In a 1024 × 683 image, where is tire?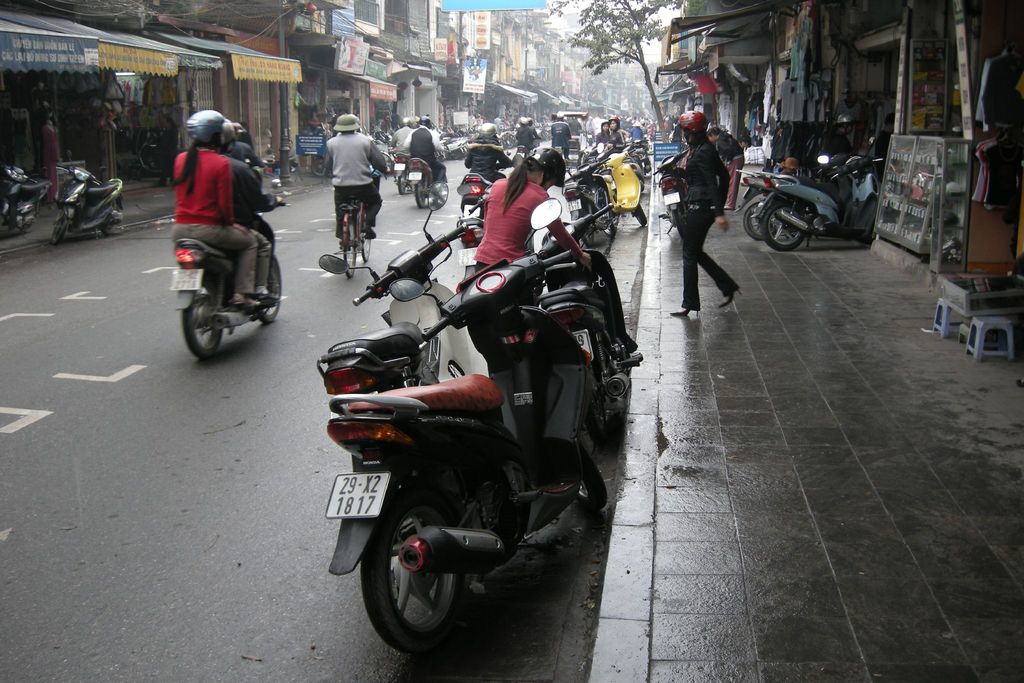
[397, 174, 407, 194].
